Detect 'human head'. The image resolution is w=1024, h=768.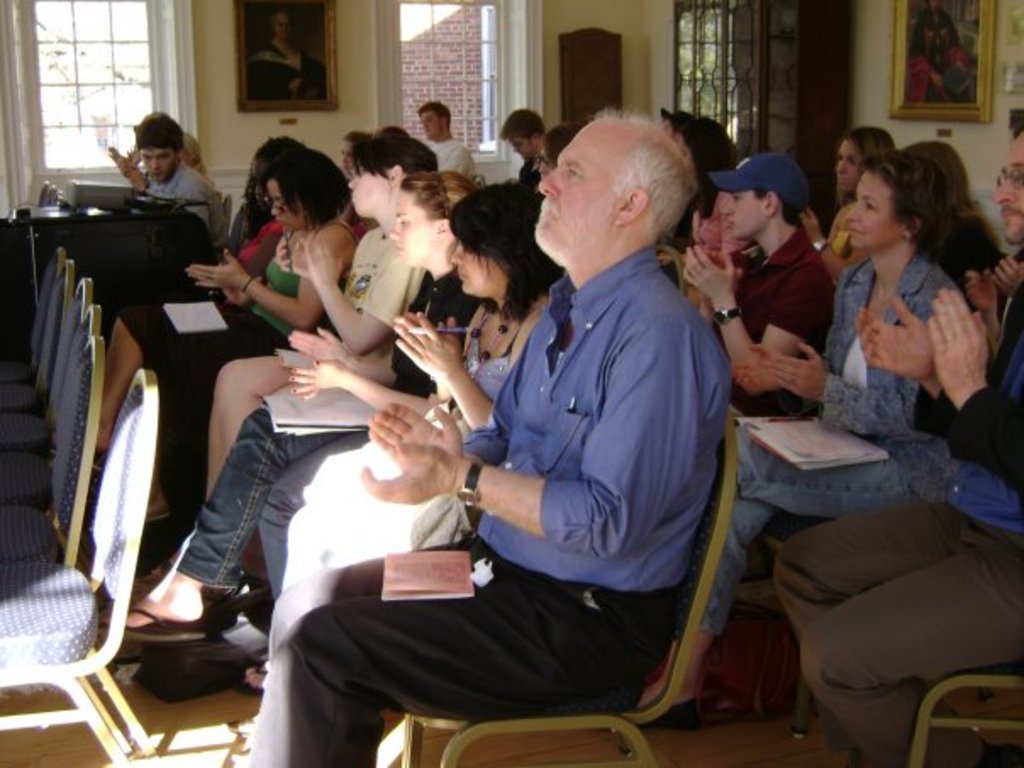
select_region(659, 102, 690, 149).
